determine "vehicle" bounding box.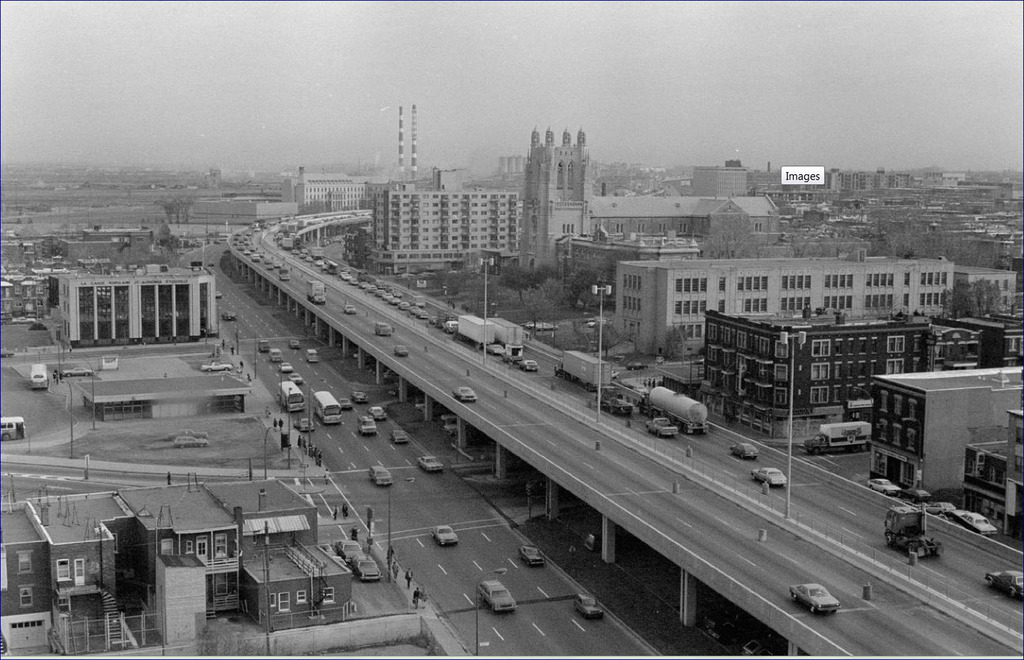
Determined: (left=60, top=367, right=97, bottom=380).
